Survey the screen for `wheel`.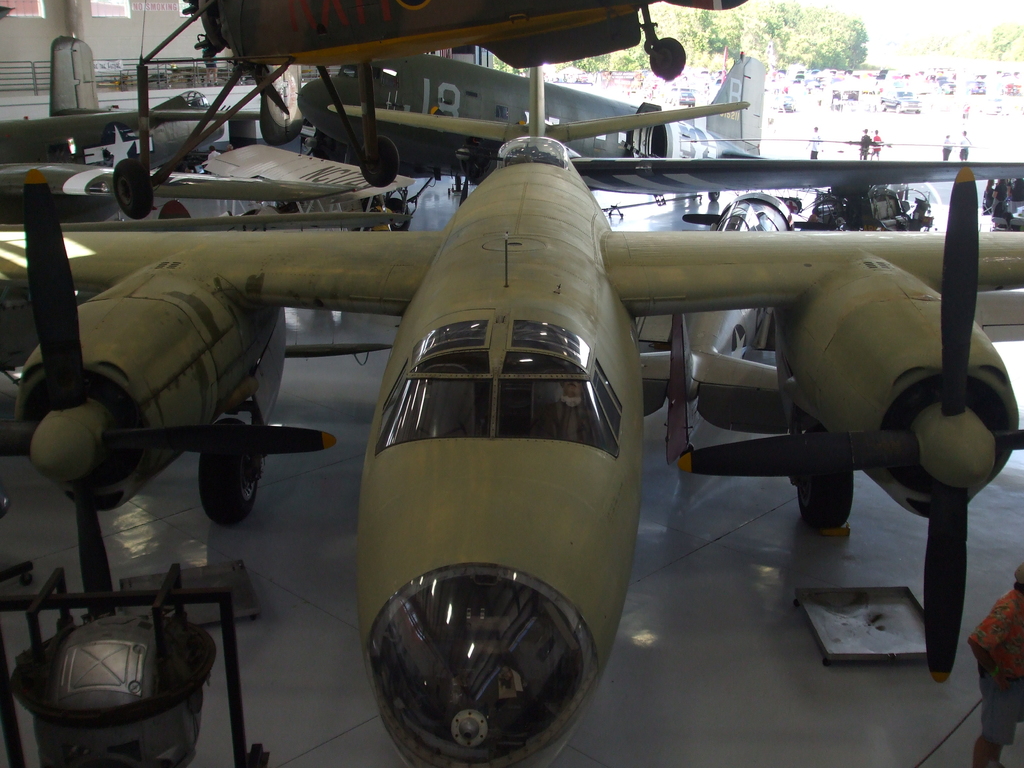
Survey found: {"x1": 199, "y1": 420, "x2": 263, "y2": 521}.
